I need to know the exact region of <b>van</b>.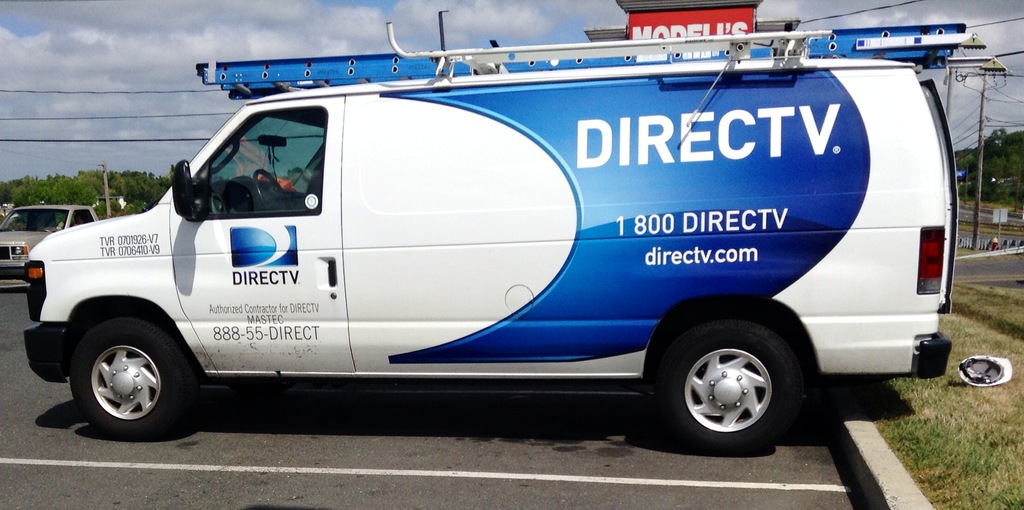
Region: select_region(20, 18, 1009, 456).
